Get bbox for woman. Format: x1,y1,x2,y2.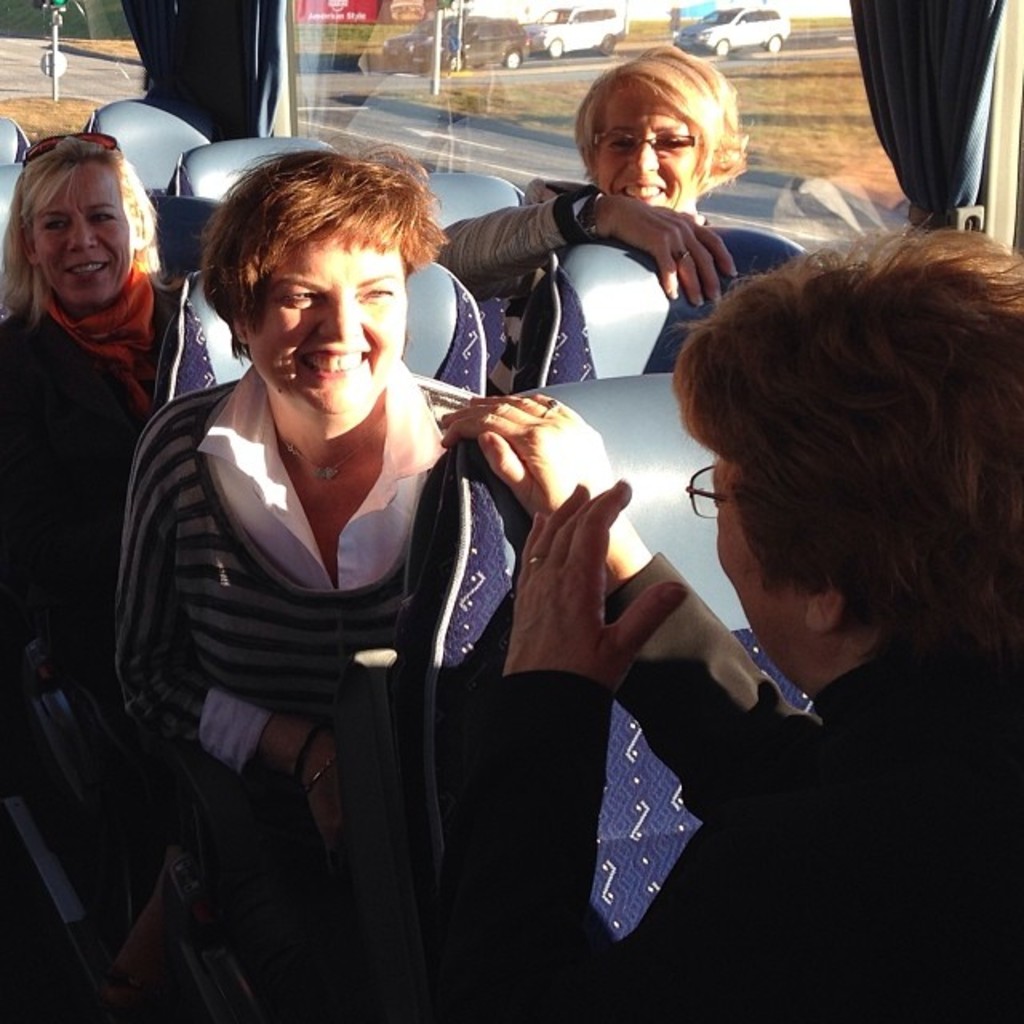
435,221,1022,1022.
